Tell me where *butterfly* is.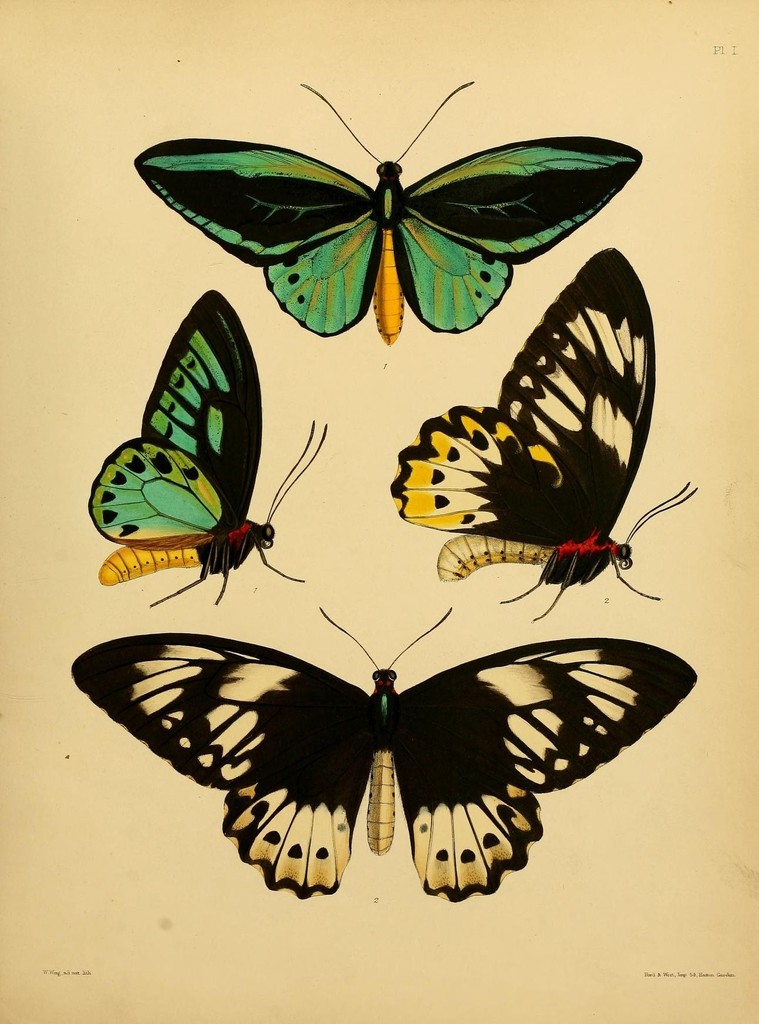
*butterfly* is at x1=118, y1=70, x2=644, y2=350.
